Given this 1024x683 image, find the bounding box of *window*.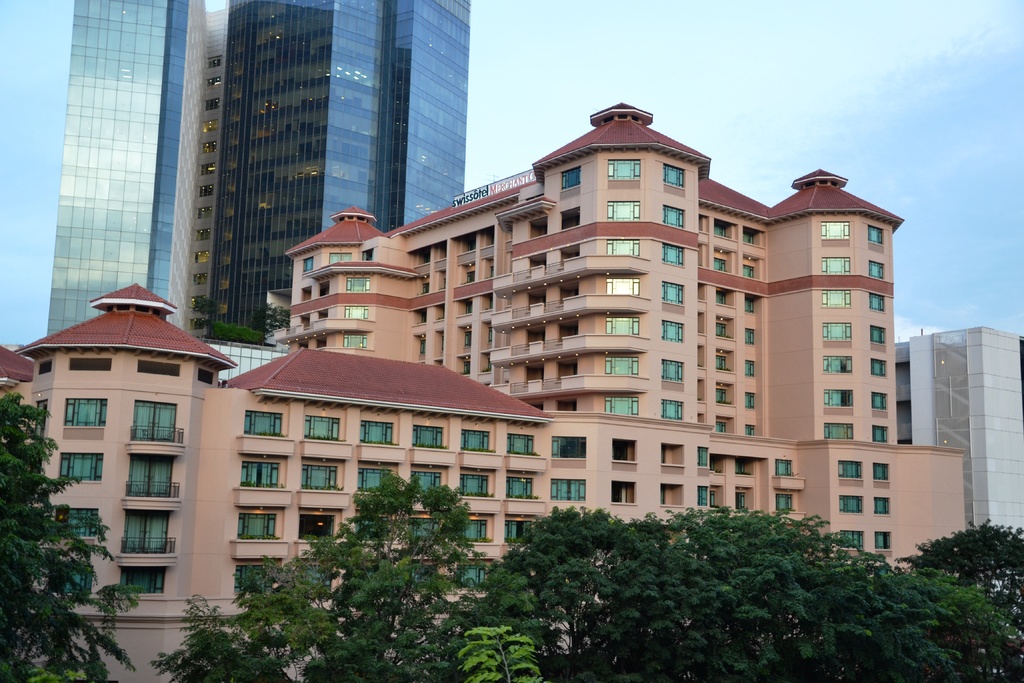
left=713, top=291, right=727, bottom=307.
